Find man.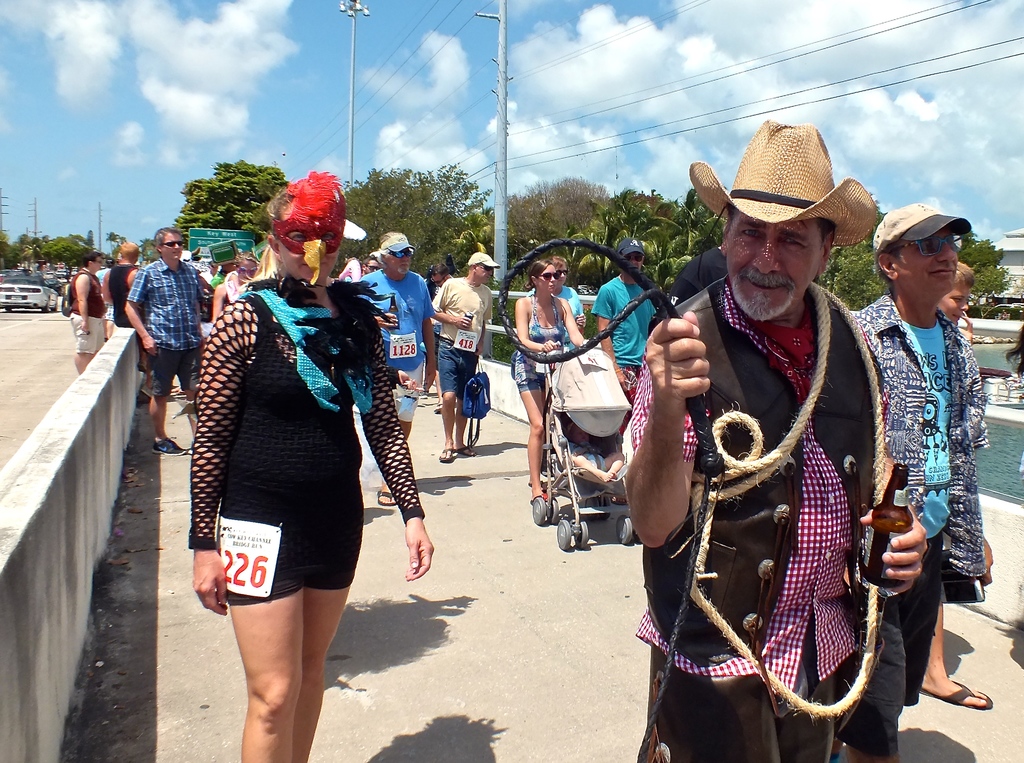
select_region(622, 115, 929, 762).
